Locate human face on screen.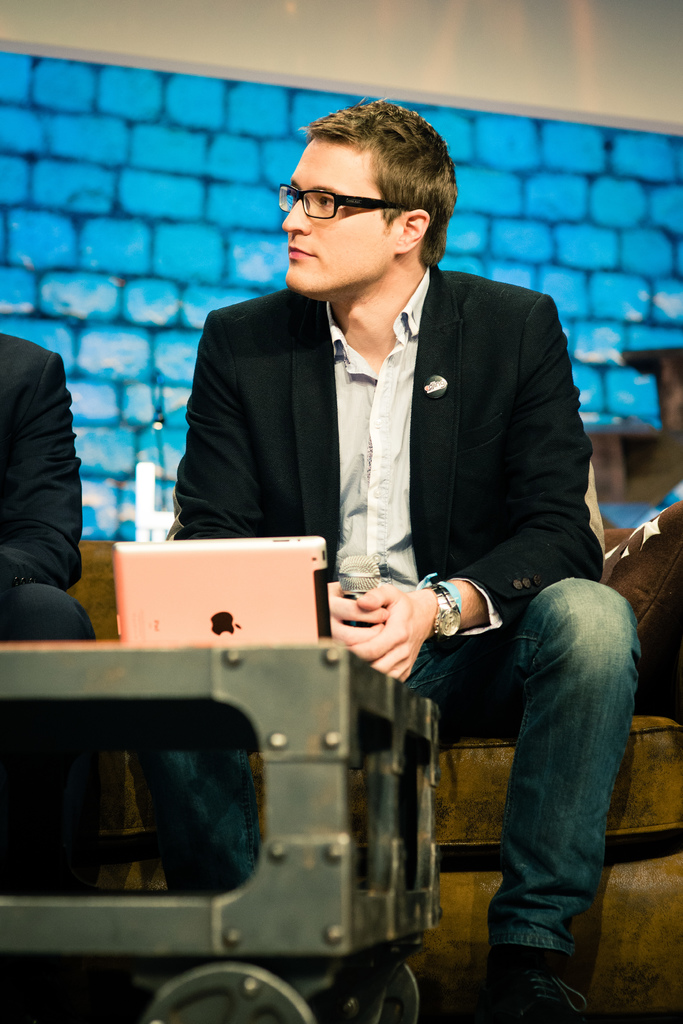
On screen at detection(281, 131, 396, 298).
